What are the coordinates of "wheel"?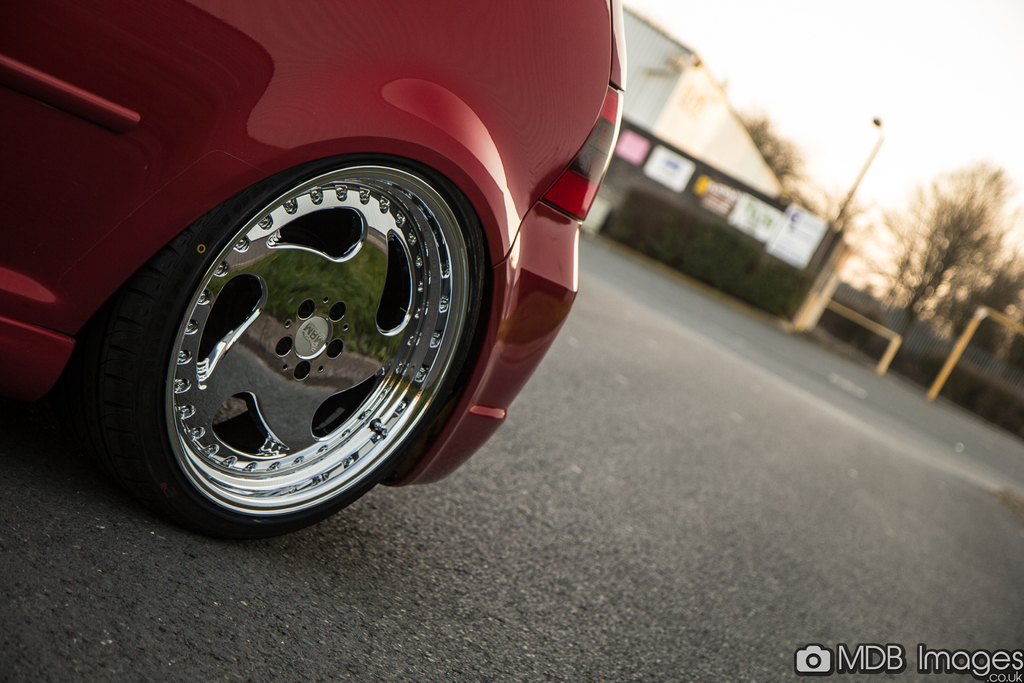
<bbox>104, 134, 497, 522</bbox>.
